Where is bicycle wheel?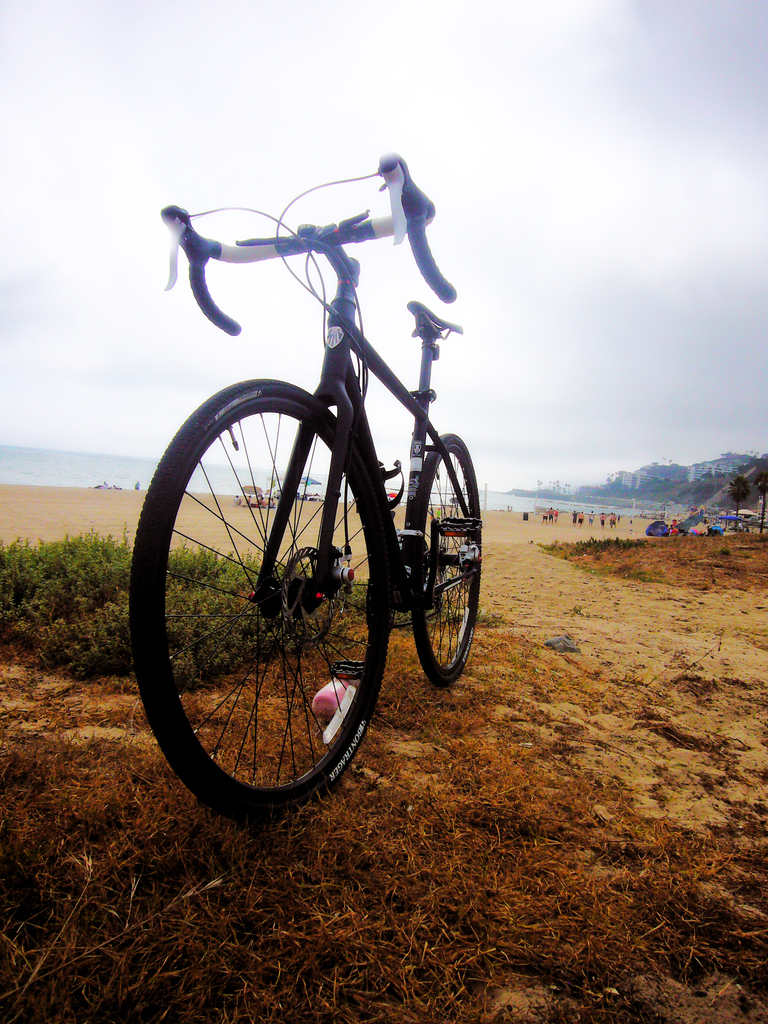
409 435 483 684.
